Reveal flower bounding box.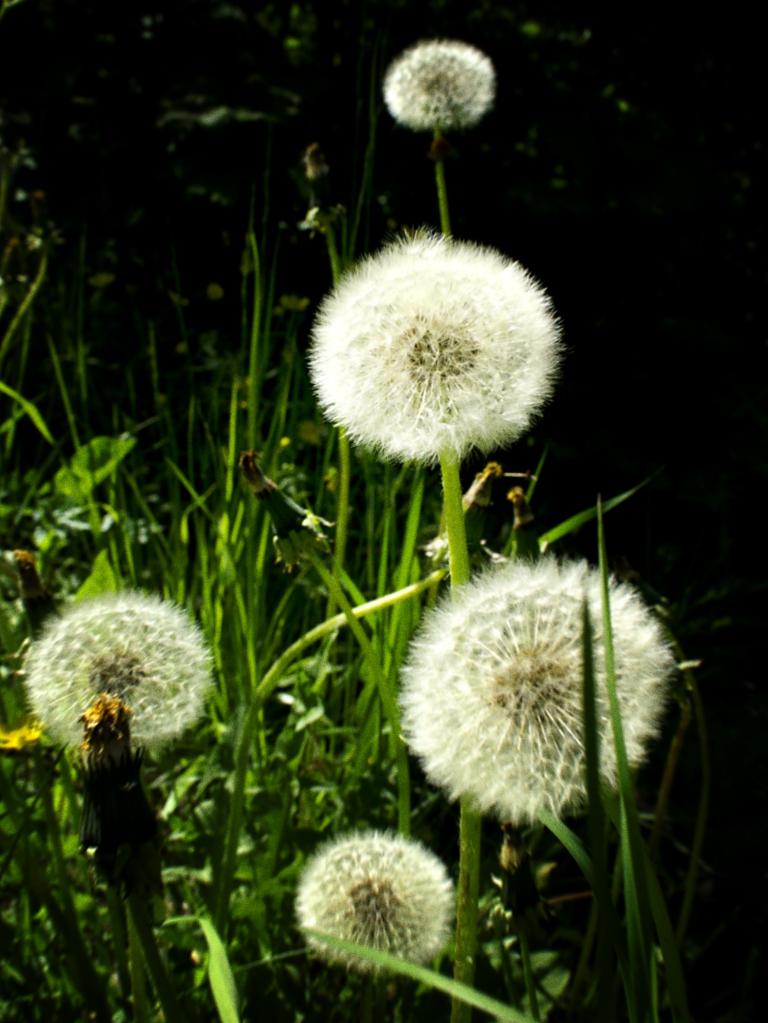
Revealed: select_region(288, 205, 583, 468).
